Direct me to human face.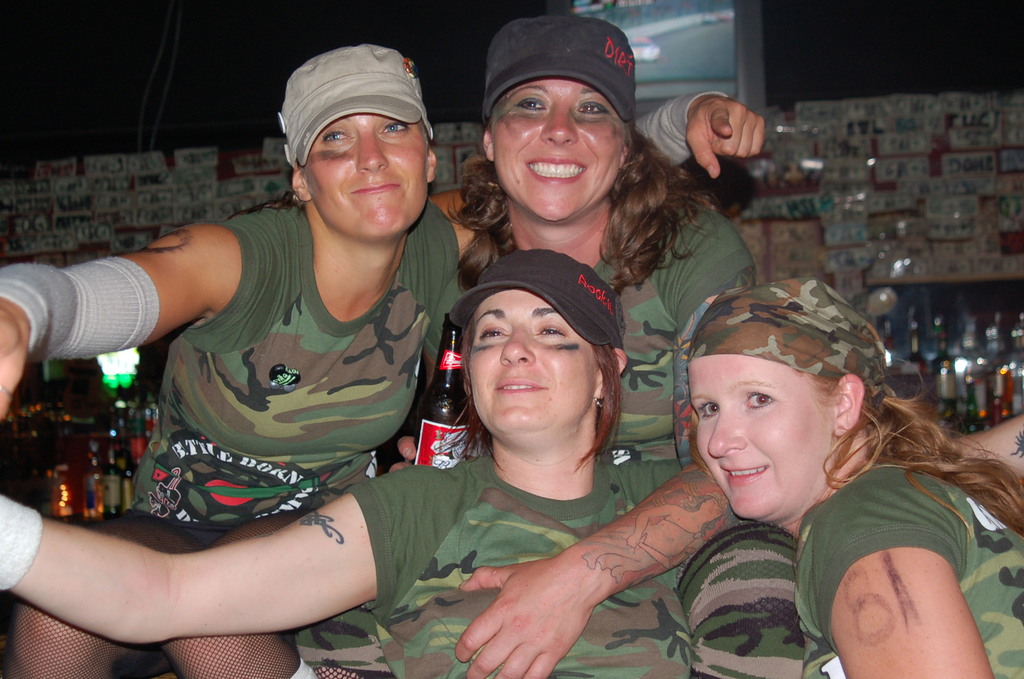
Direction: 299 113 430 234.
